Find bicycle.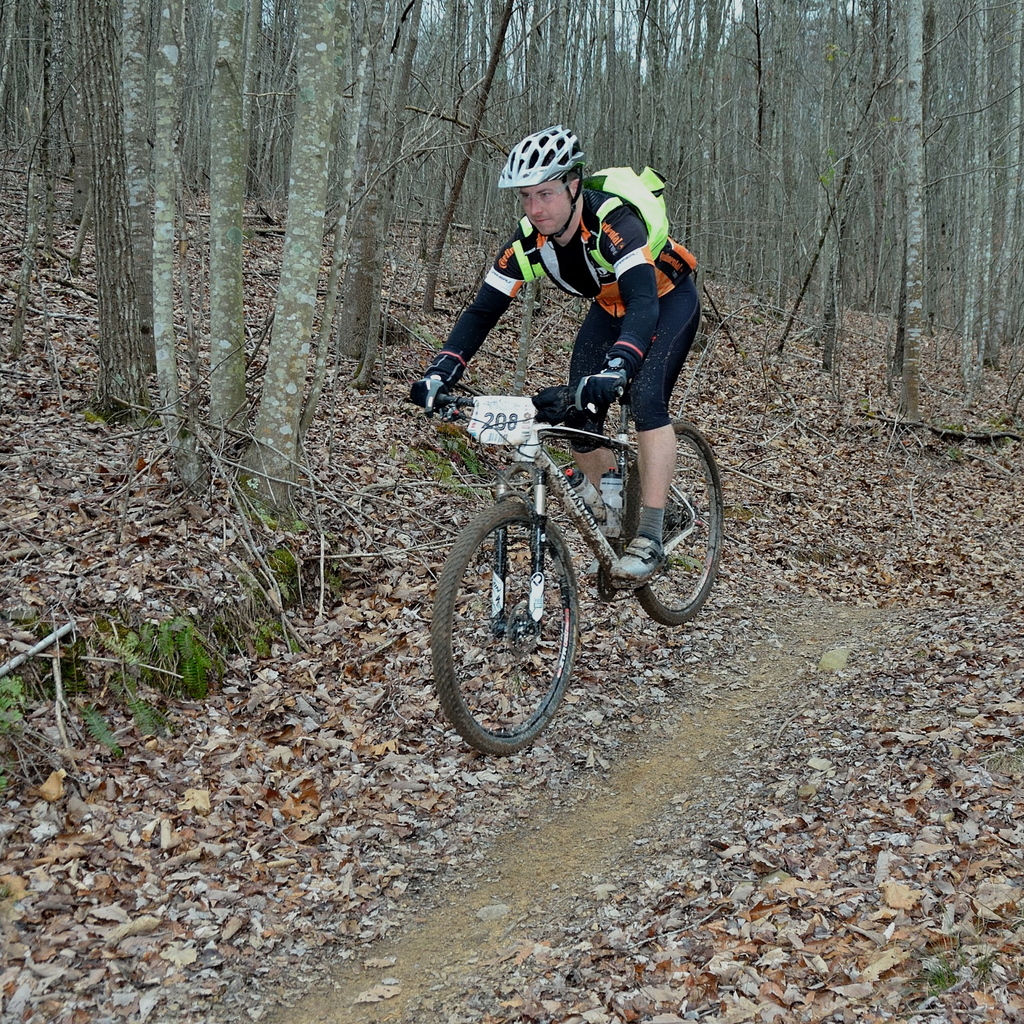
bbox=(411, 338, 724, 755).
